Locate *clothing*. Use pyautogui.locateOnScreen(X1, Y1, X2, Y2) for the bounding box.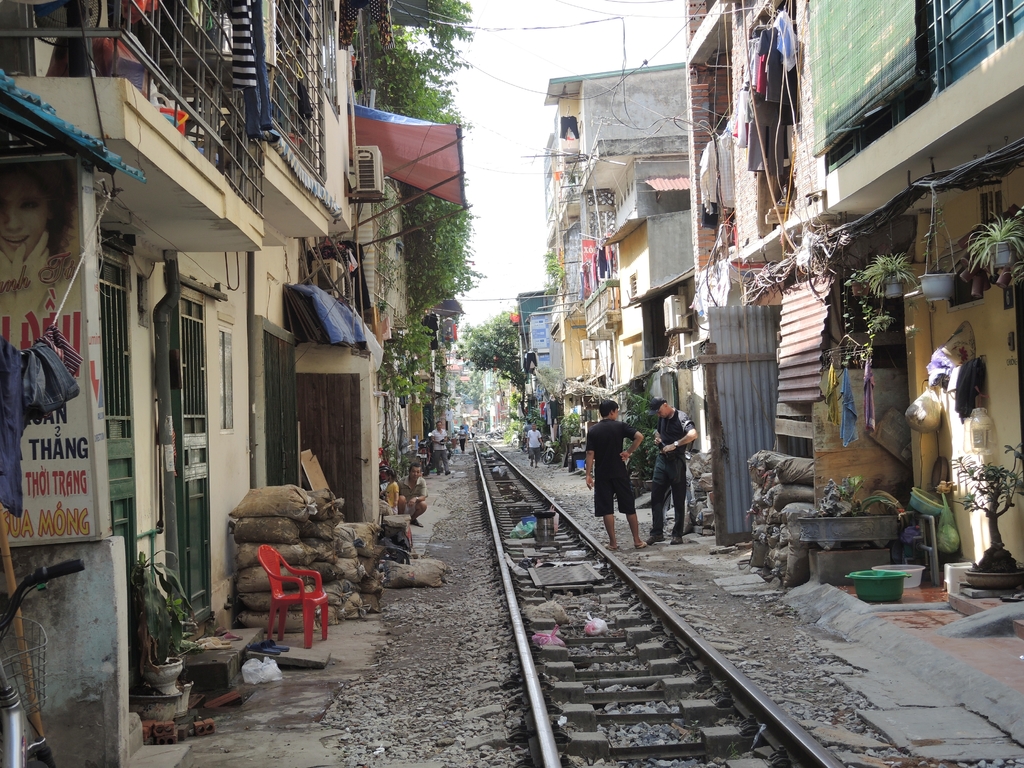
pyautogui.locateOnScreen(642, 392, 701, 553).
